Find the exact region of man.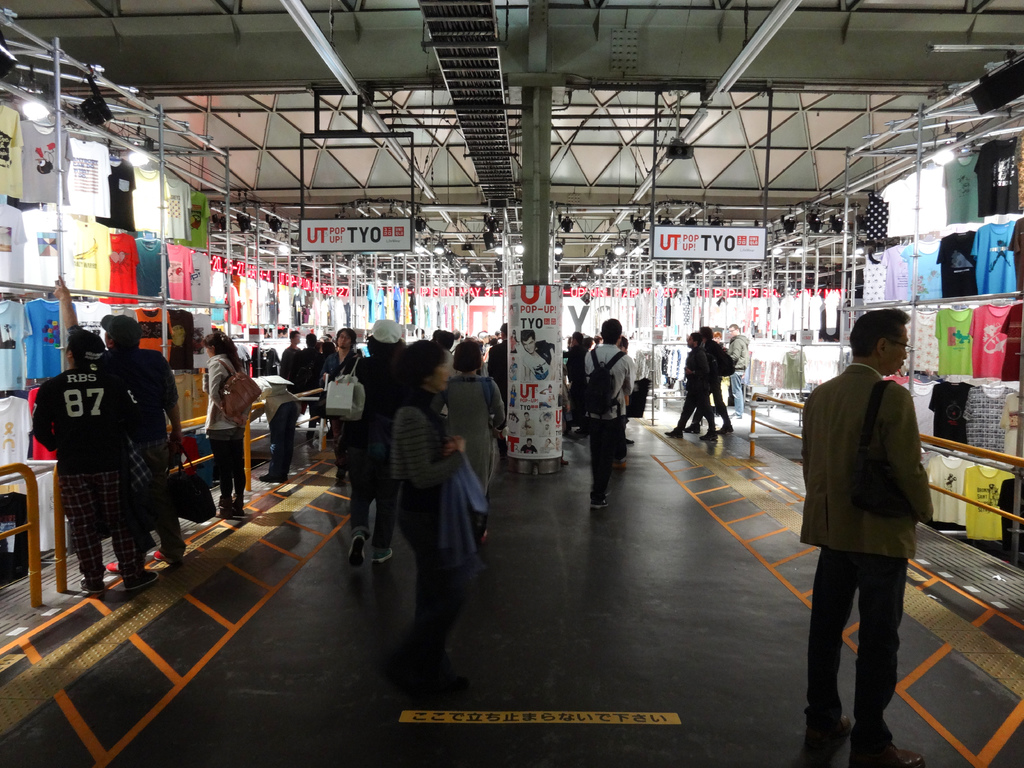
Exact region: locate(789, 312, 941, 751).
